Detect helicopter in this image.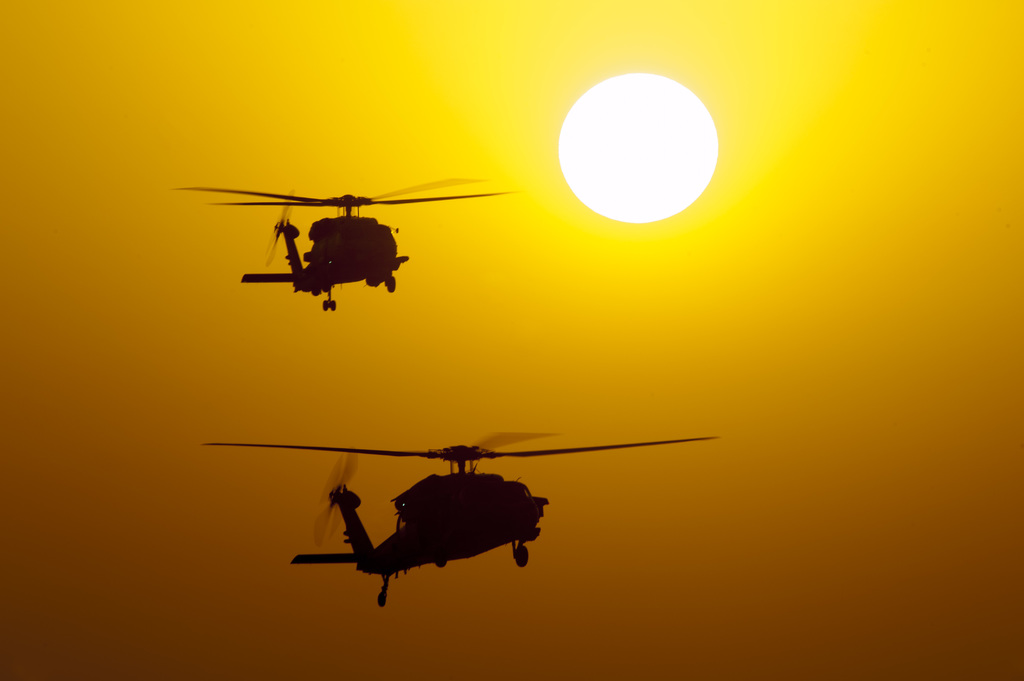
Detection: (202,429,724,608).
